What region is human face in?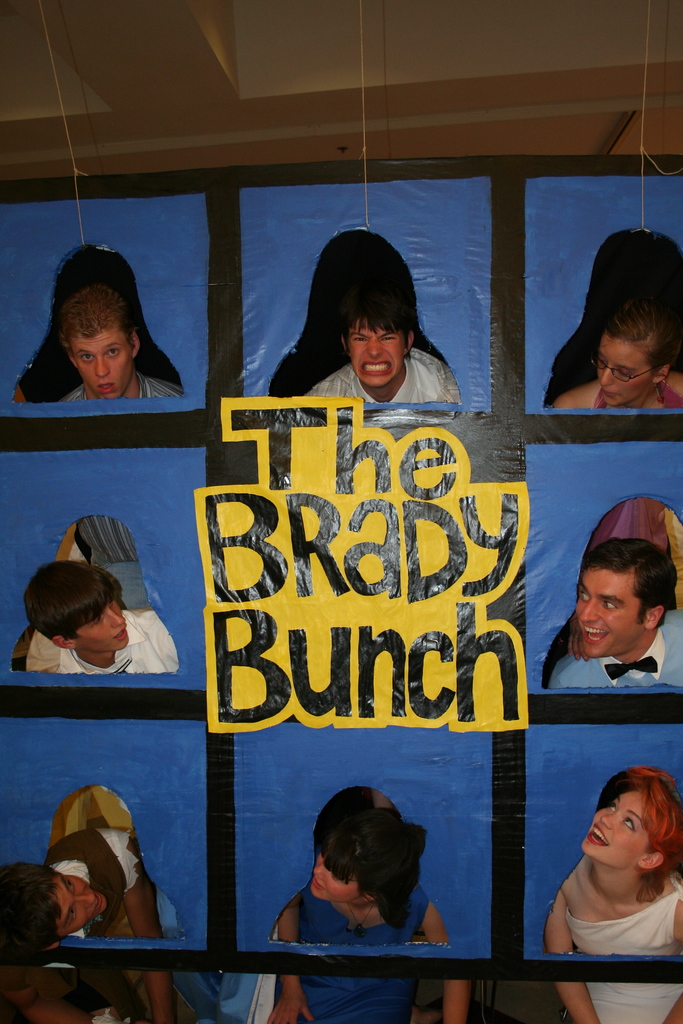
detection(48, 865, 113, 938).
